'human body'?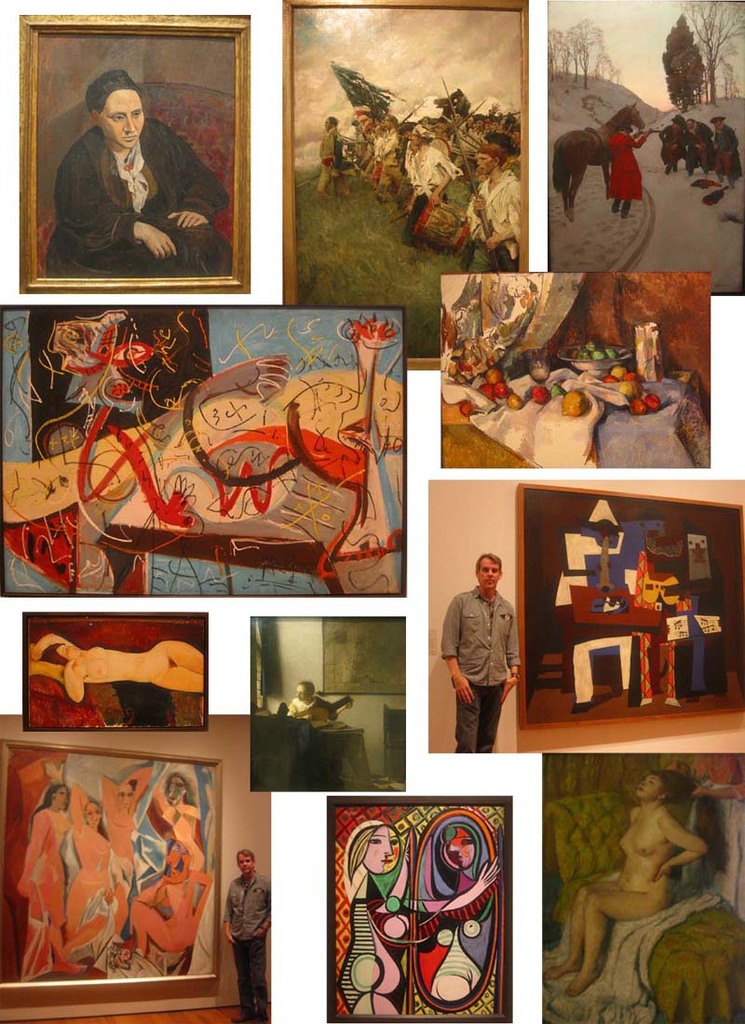
[605,125,655,218]
